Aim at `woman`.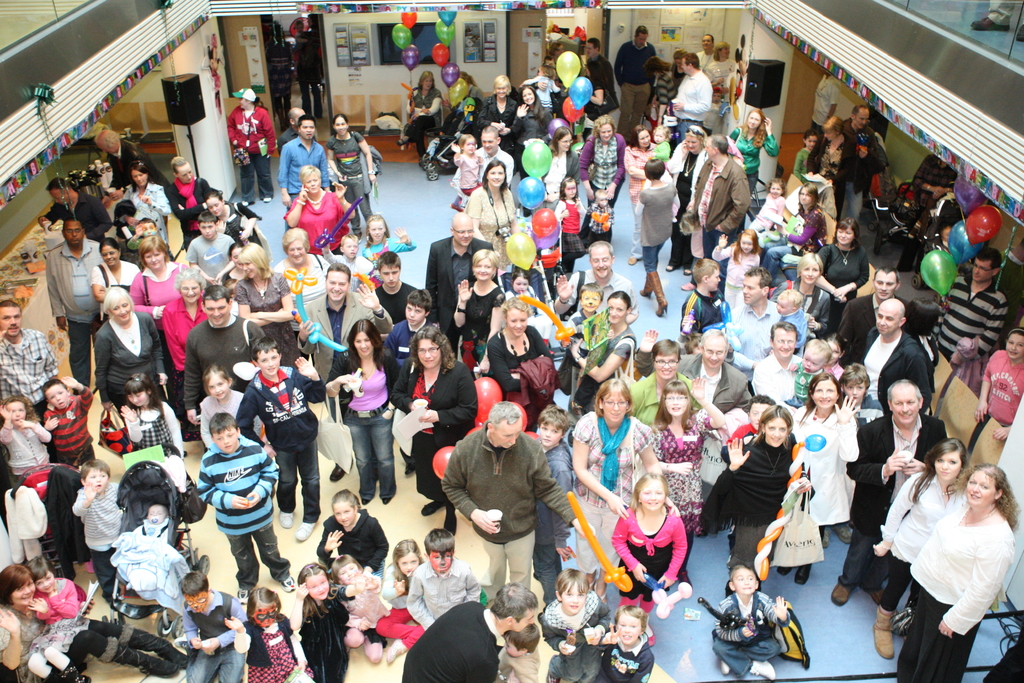
Aimed at [275, 226, 326, 297].
